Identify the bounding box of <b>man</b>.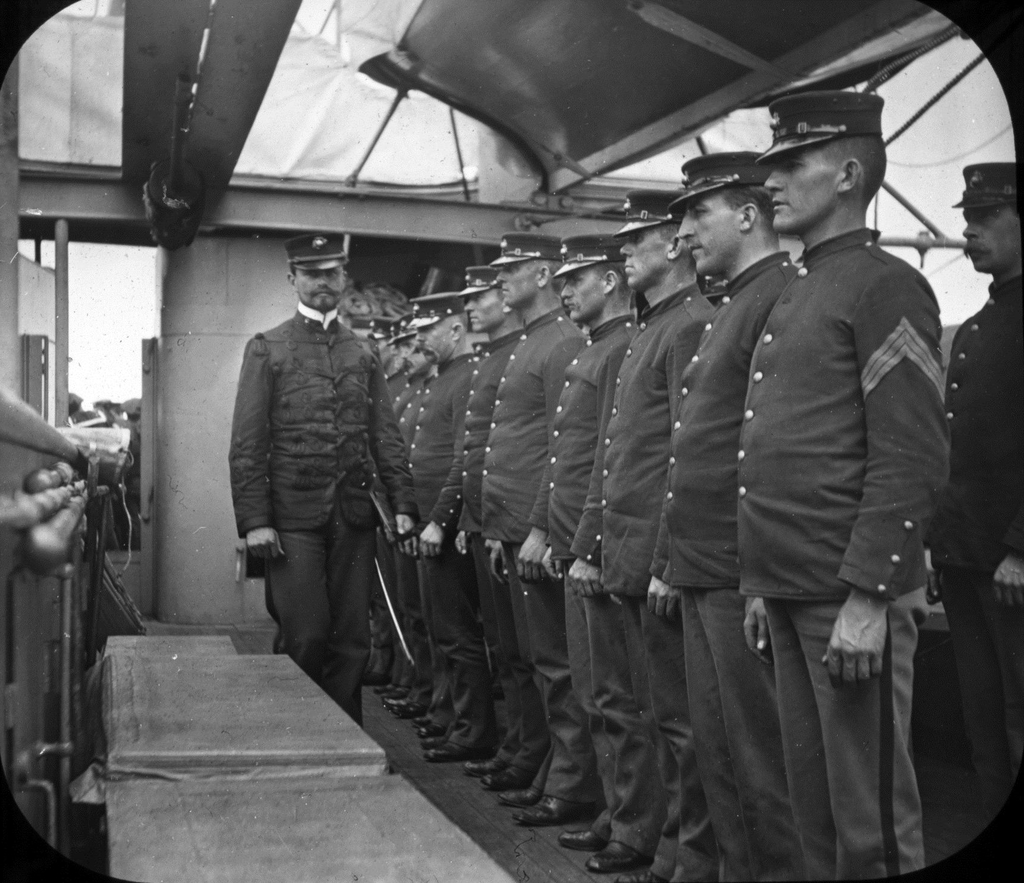
(947,161,1023,838).
